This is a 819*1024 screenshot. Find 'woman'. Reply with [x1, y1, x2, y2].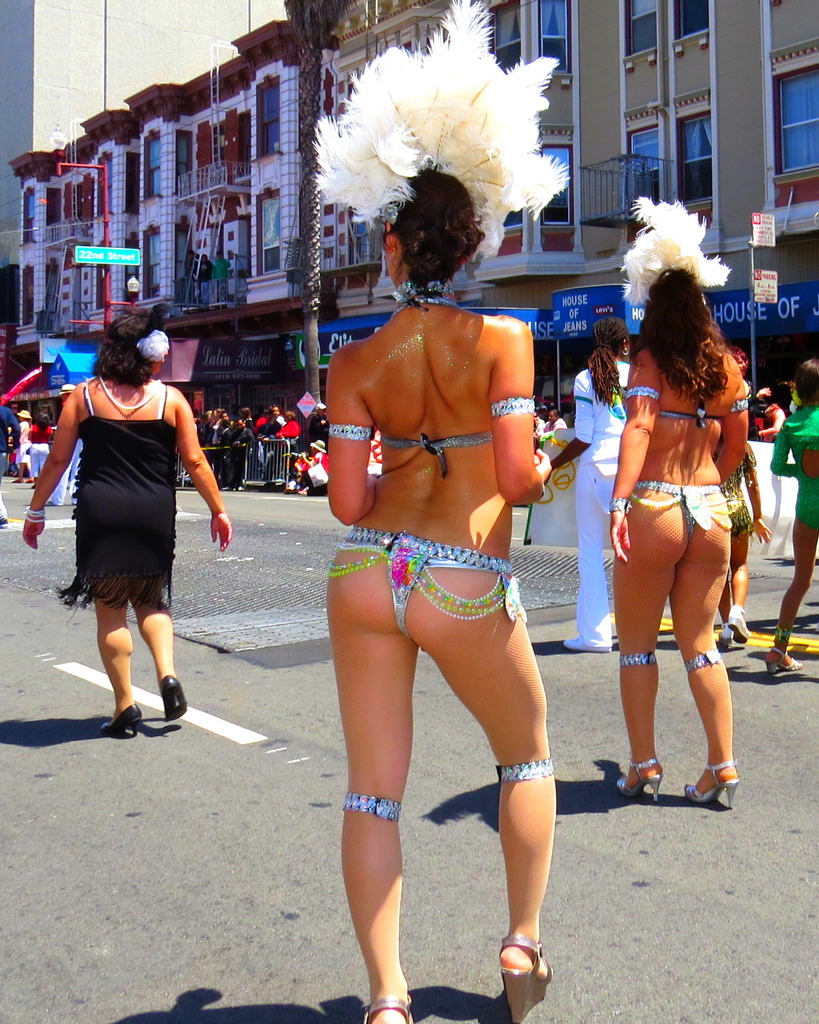
[323, 0, 571, 1023].
